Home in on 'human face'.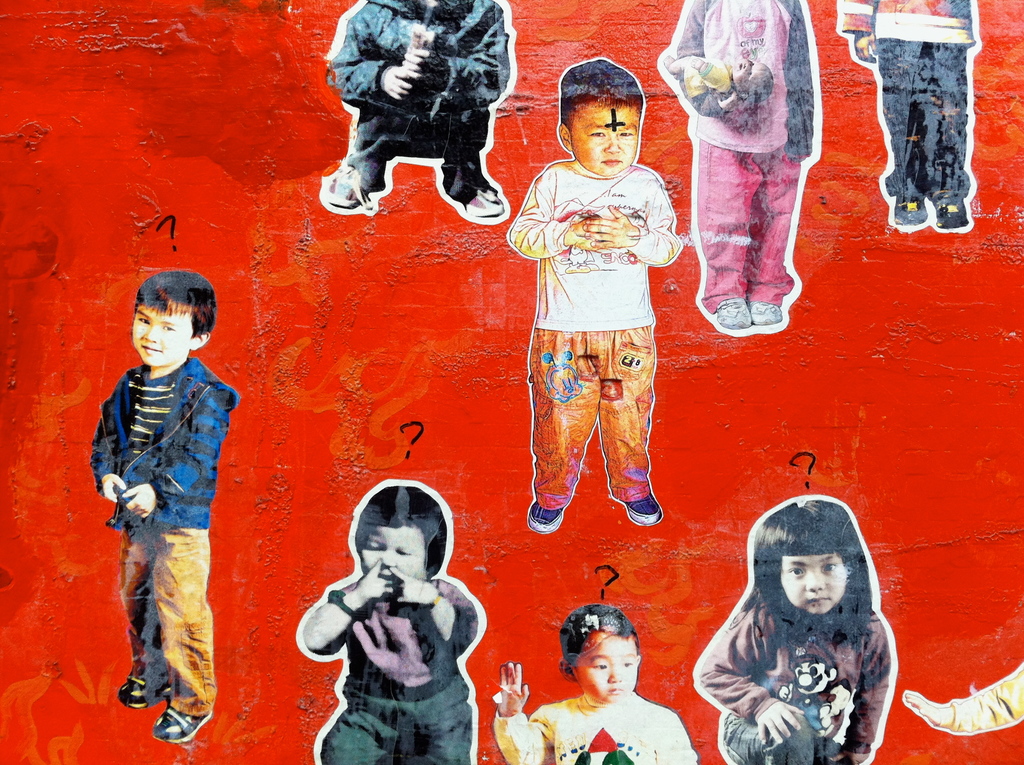
Homed in at [131, 296, 194, 367].
